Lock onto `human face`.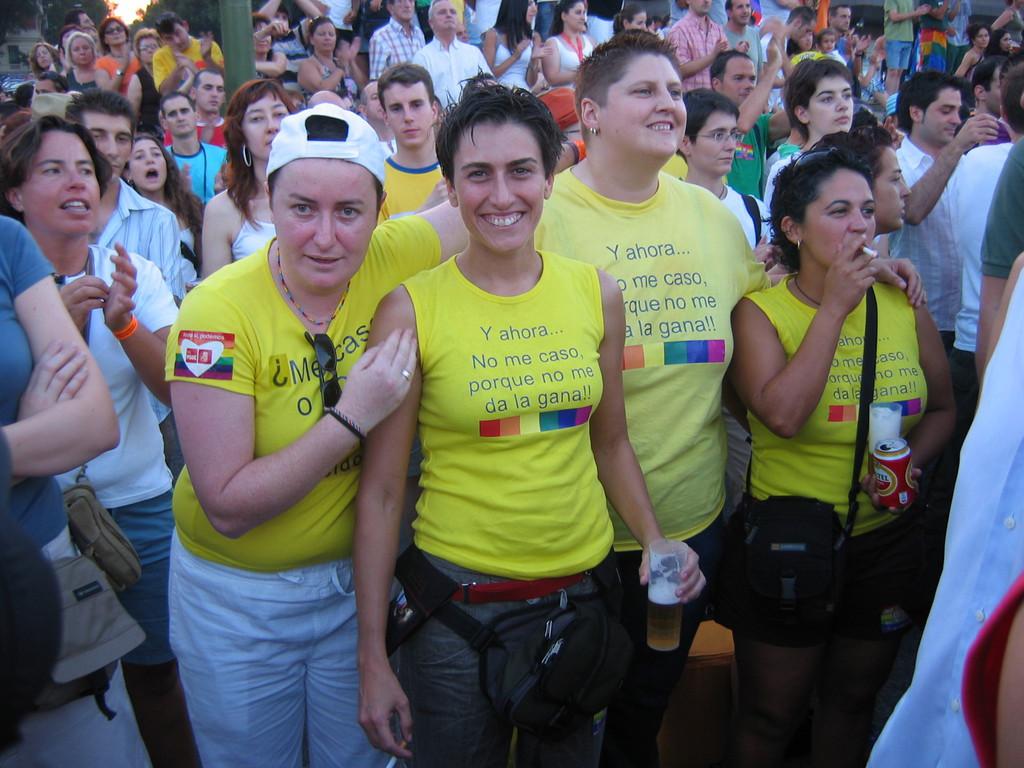
Locked: <bbox>832, 10, 856, 32</bbox>.
